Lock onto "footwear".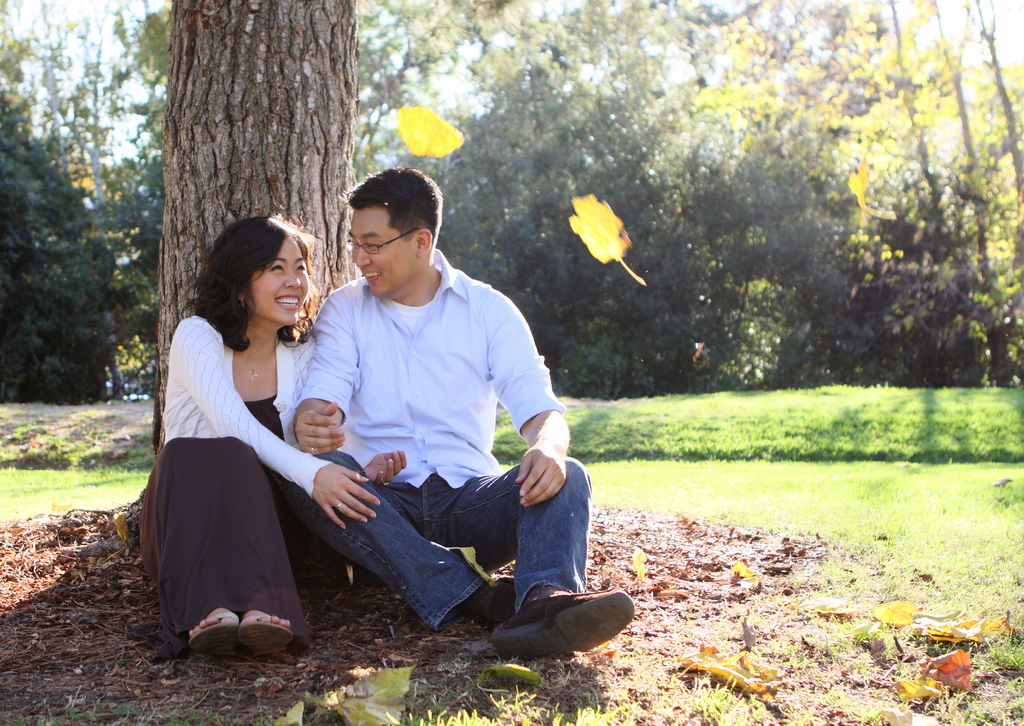
Locked: Rect(480, 574, 518, 624).
